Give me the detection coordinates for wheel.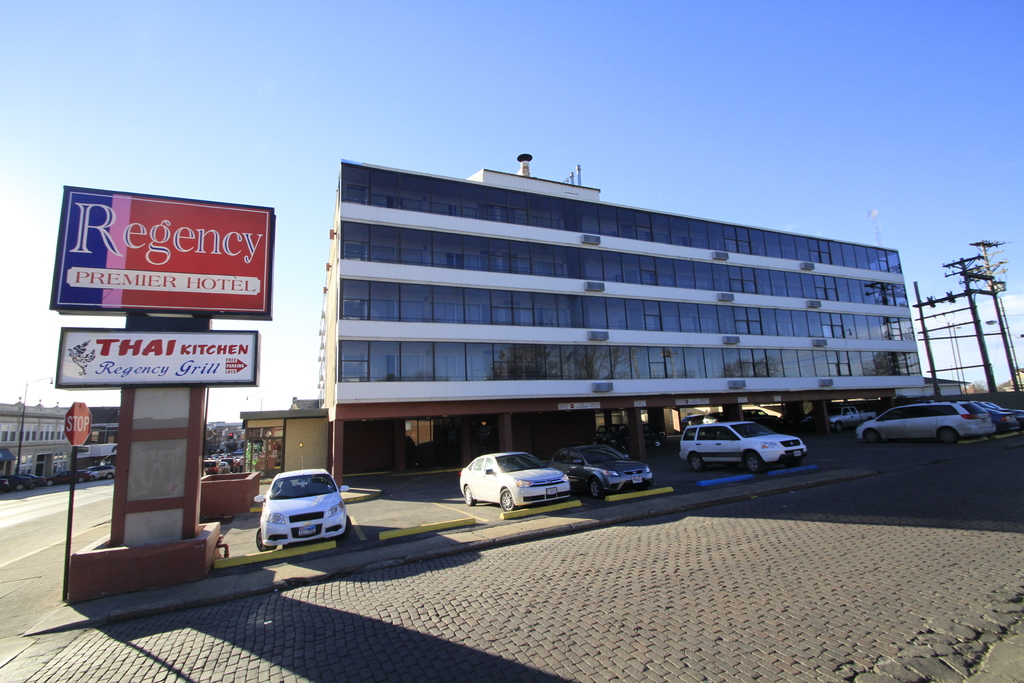
<bbox>838, 422, 841, 430</bbox>.
